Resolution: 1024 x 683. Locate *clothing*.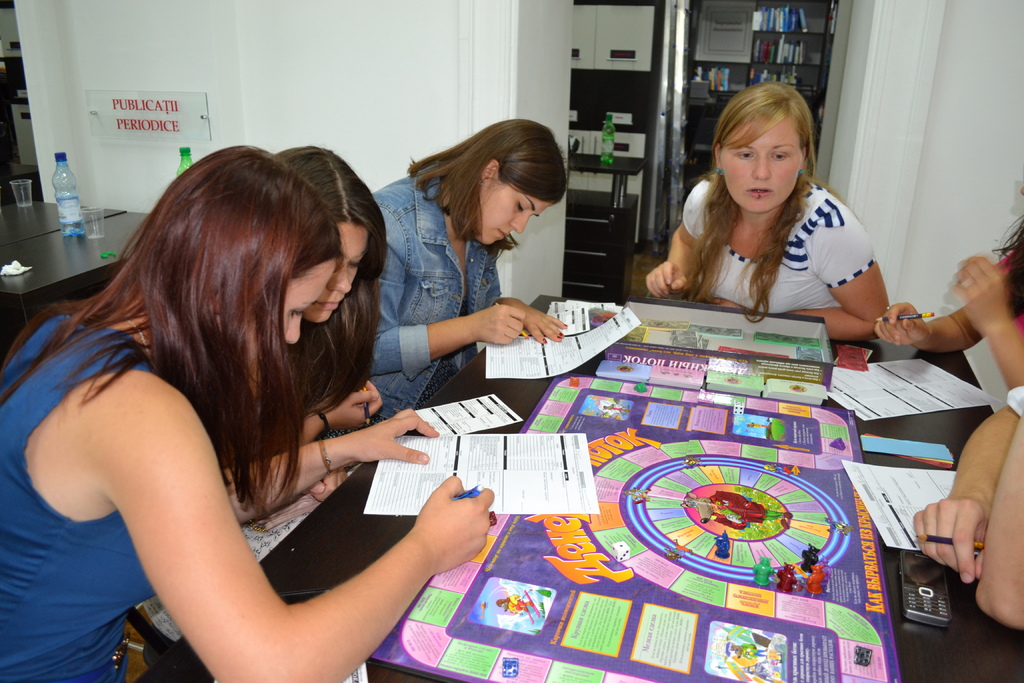
Rect(1007, 383, 1023, 416).
